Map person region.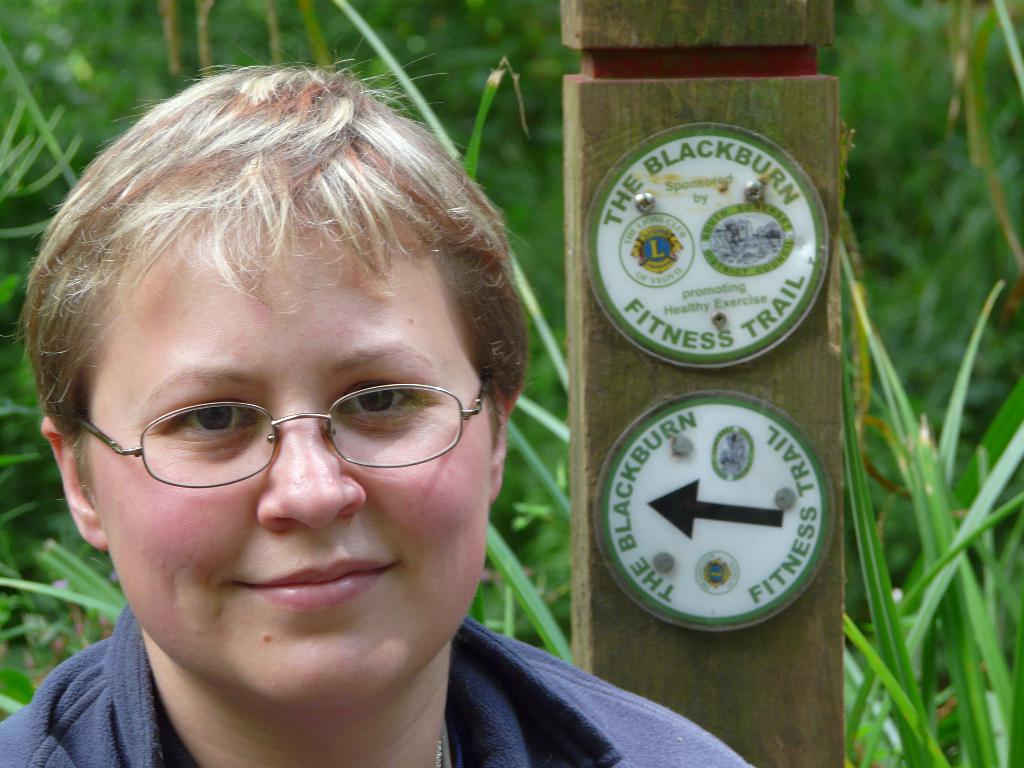
Mapped to 0 61 753 767.
